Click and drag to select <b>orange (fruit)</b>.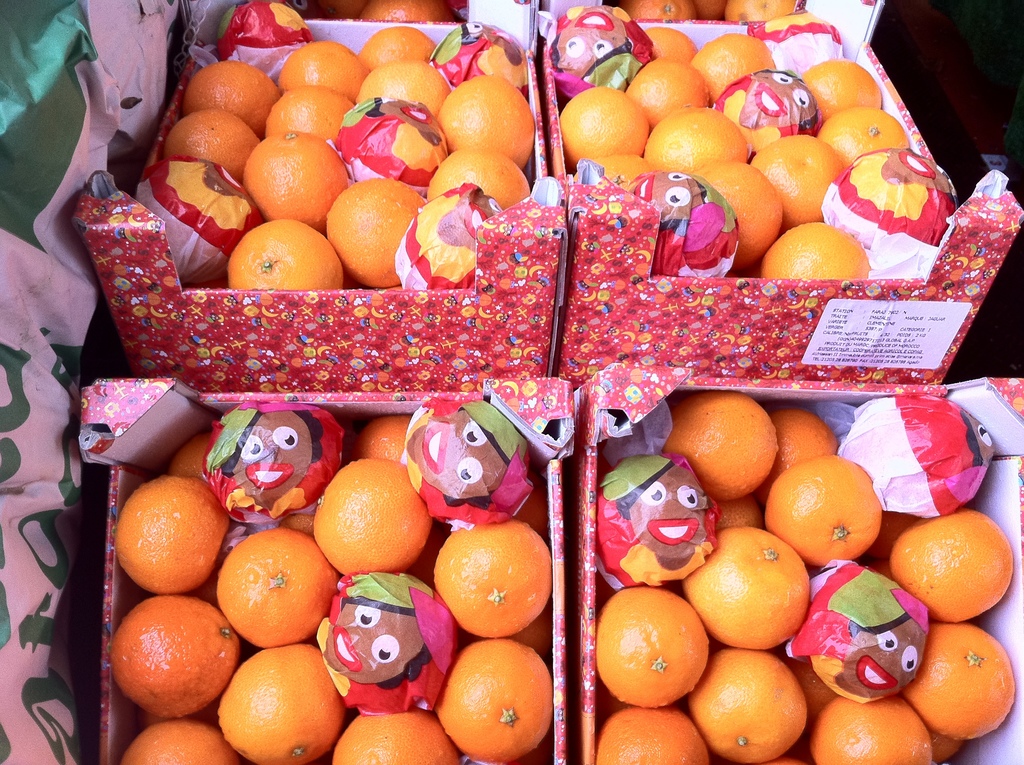
Selection: [left=215, top=527, right=326, bottom=645].
